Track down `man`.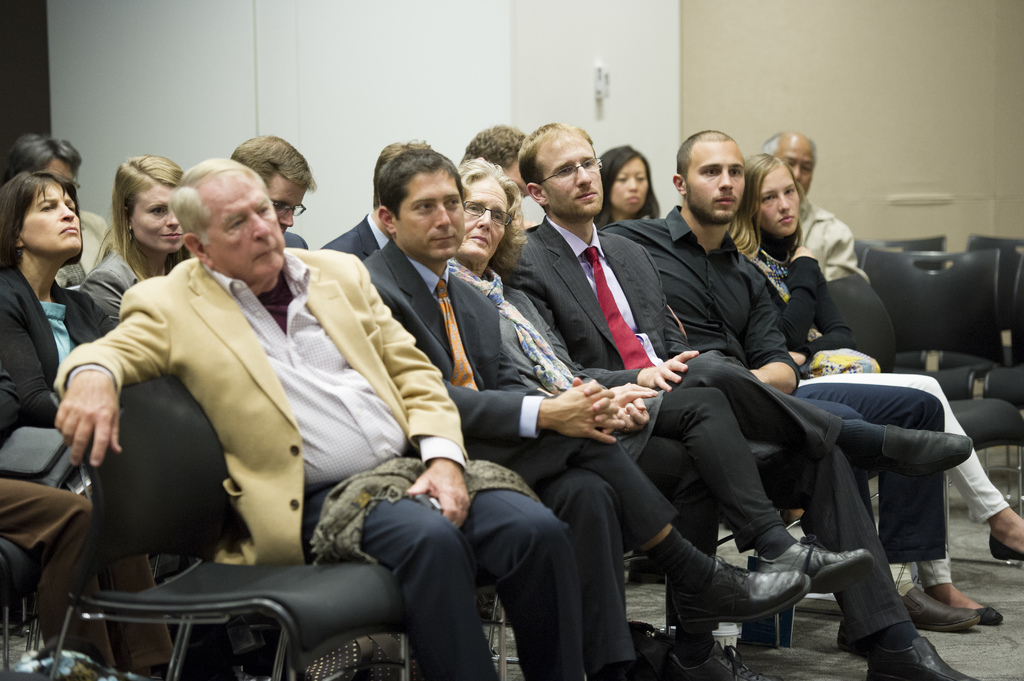
Tracked to (360,136,812,680).
